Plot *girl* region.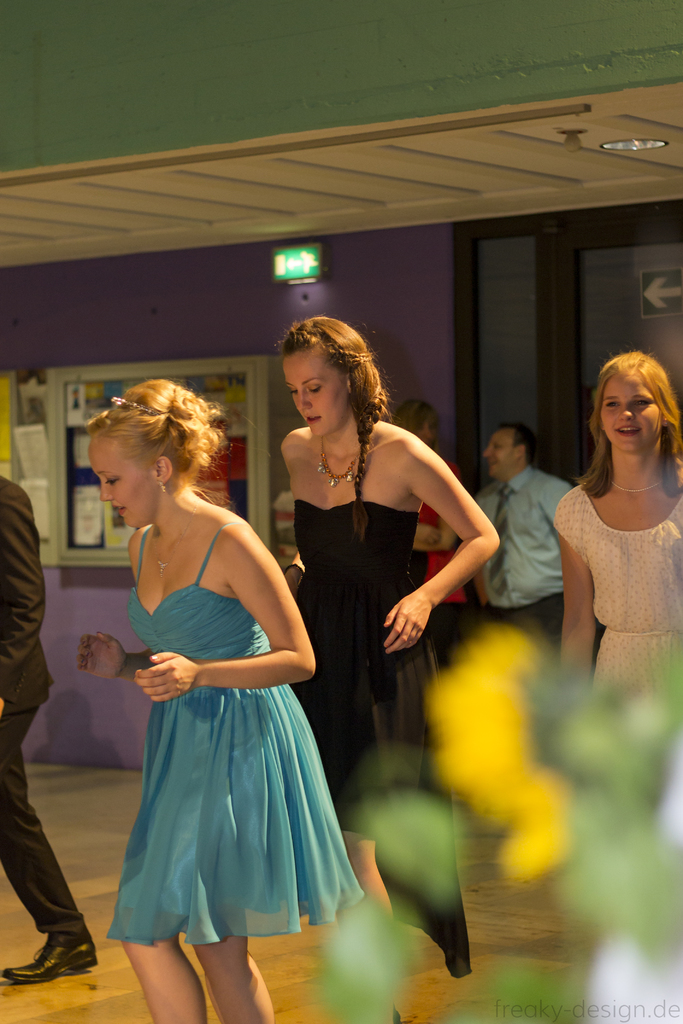
Plotted at 559 353 682 732.
